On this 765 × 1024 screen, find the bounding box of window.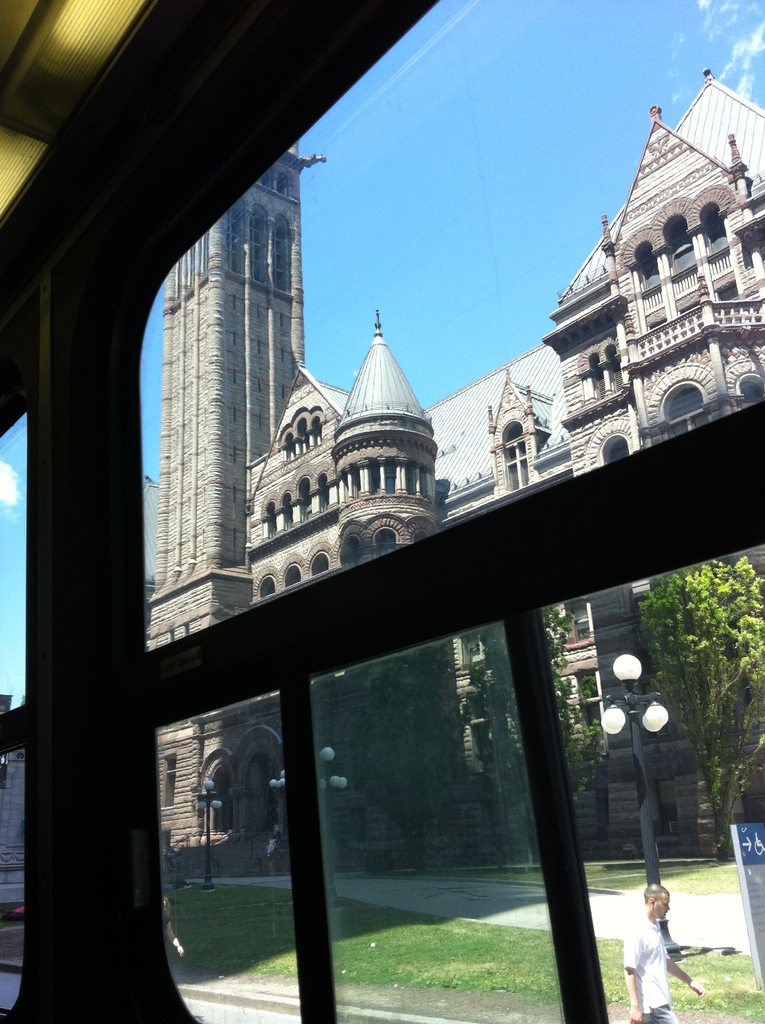
Bounding box: 338/467/352/499.
